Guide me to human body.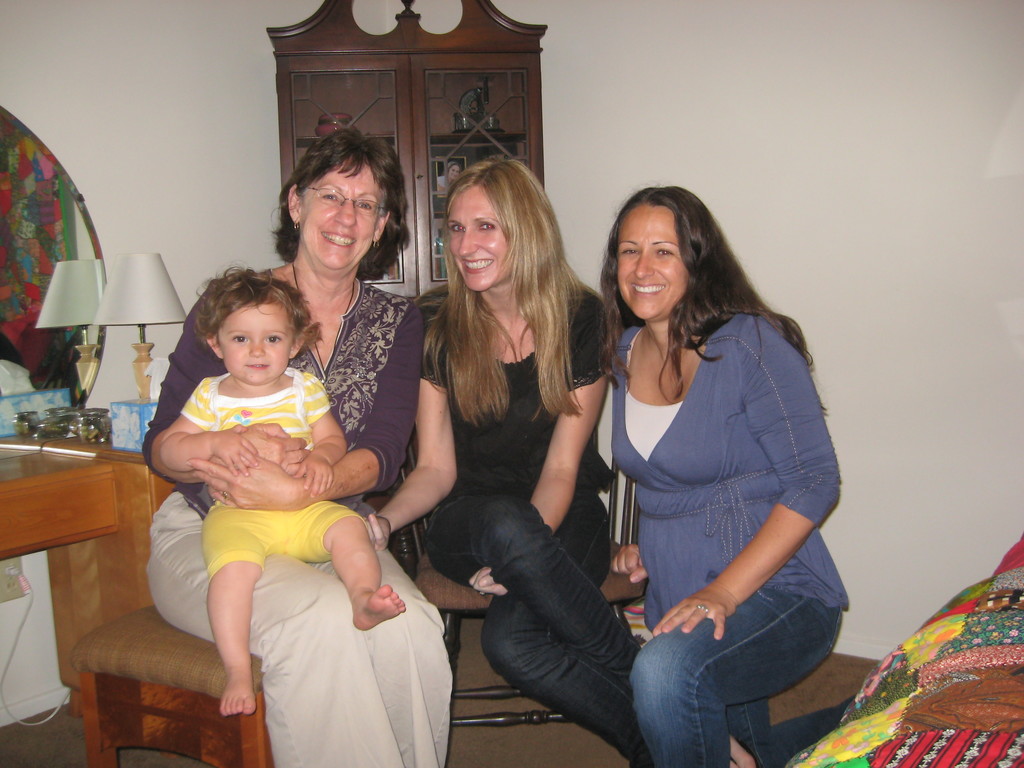
Guidance: [x1=140, y1=271, x2=454, y2=767].
